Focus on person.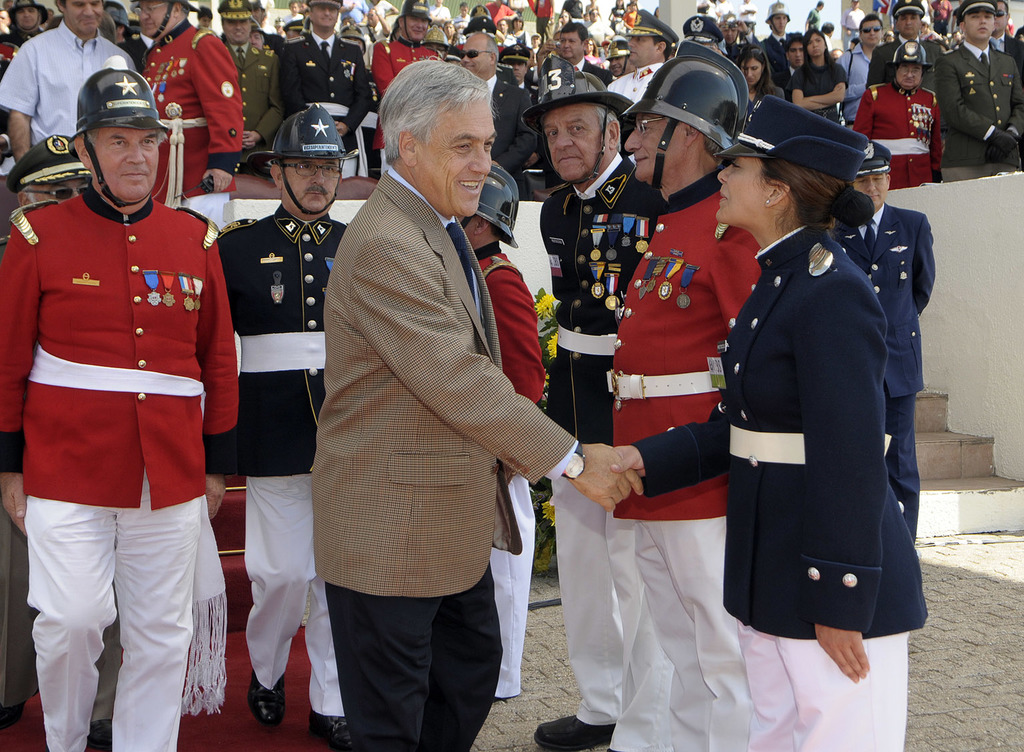
Focused at Rect(829, 137, 936, 544).
